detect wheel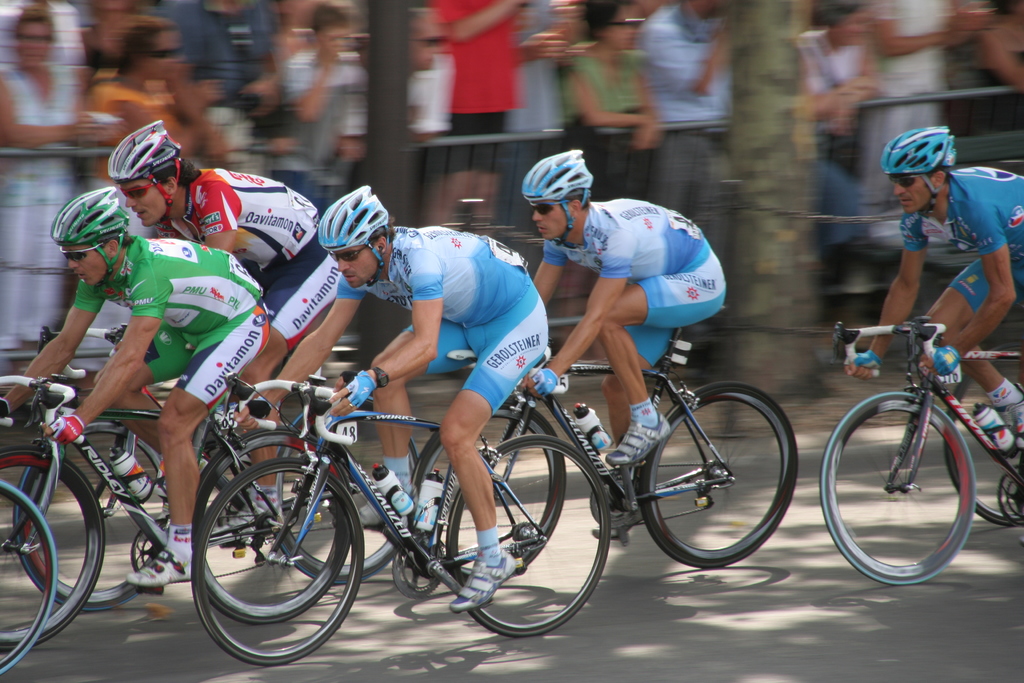
(451, 434, 607, 638)
